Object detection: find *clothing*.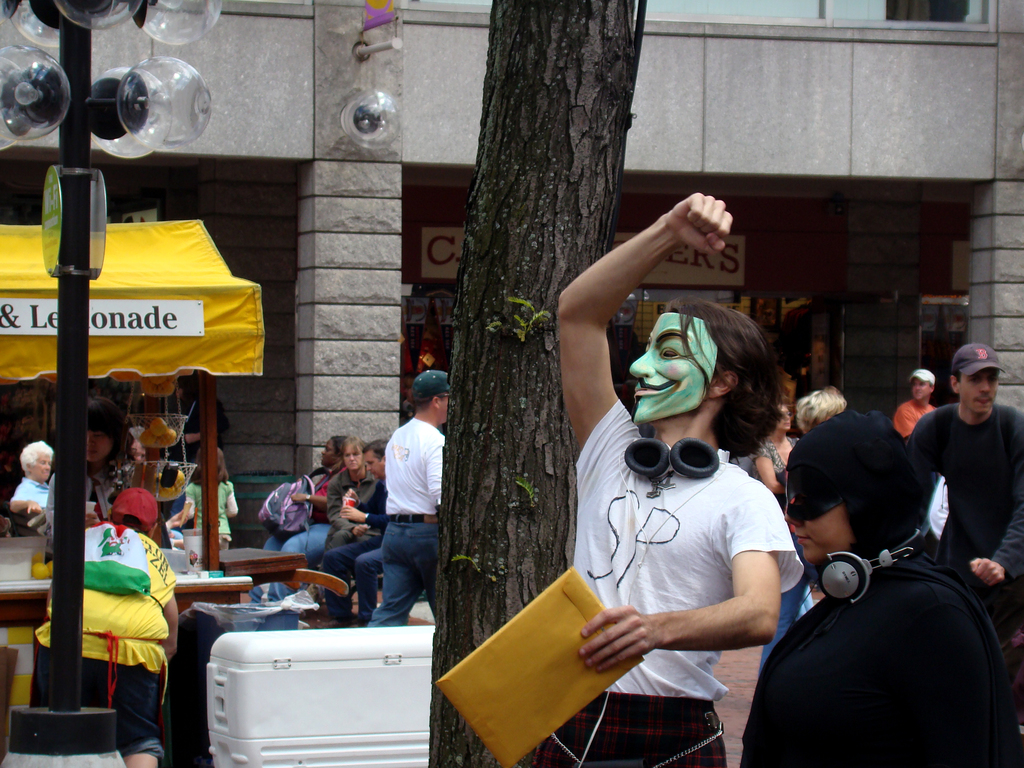
crop(902, 401, 1023, 636).
